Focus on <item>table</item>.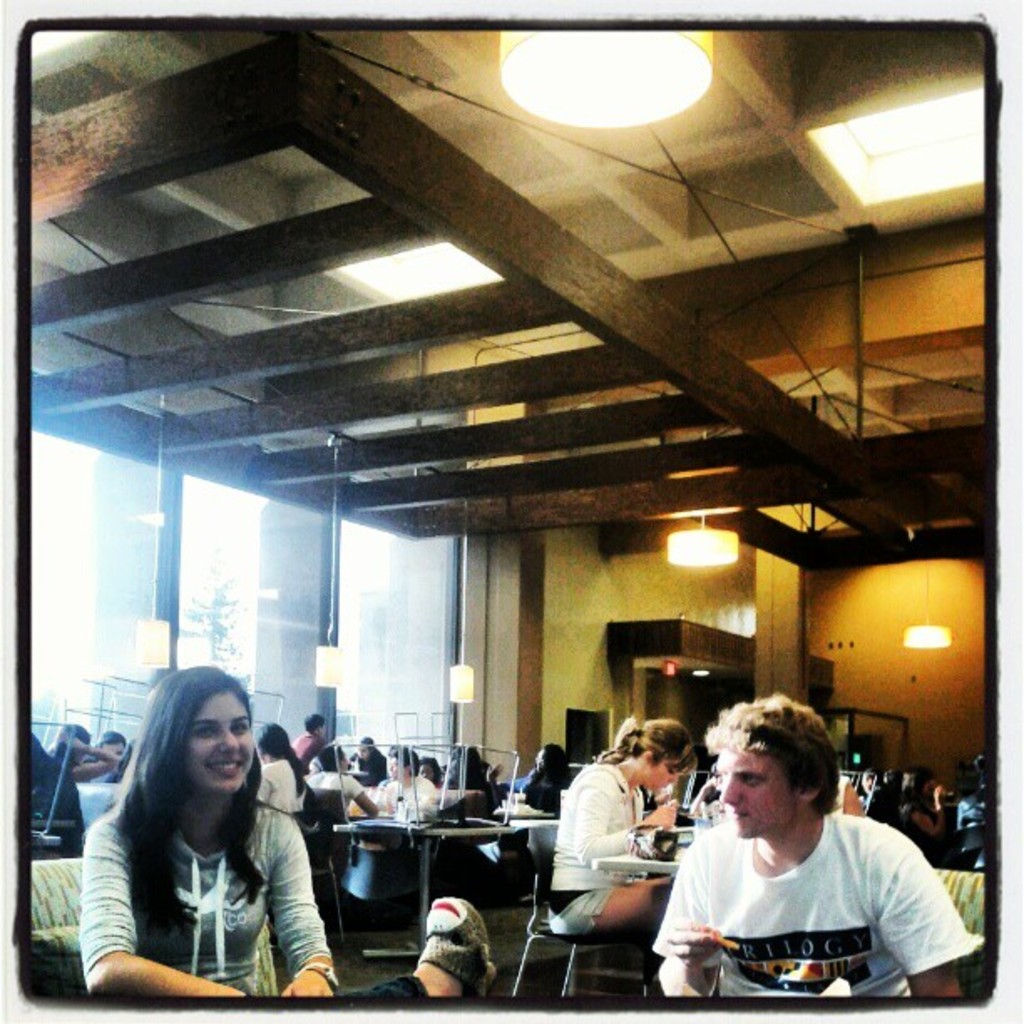
Focused at [331, 815, 522, 967].
